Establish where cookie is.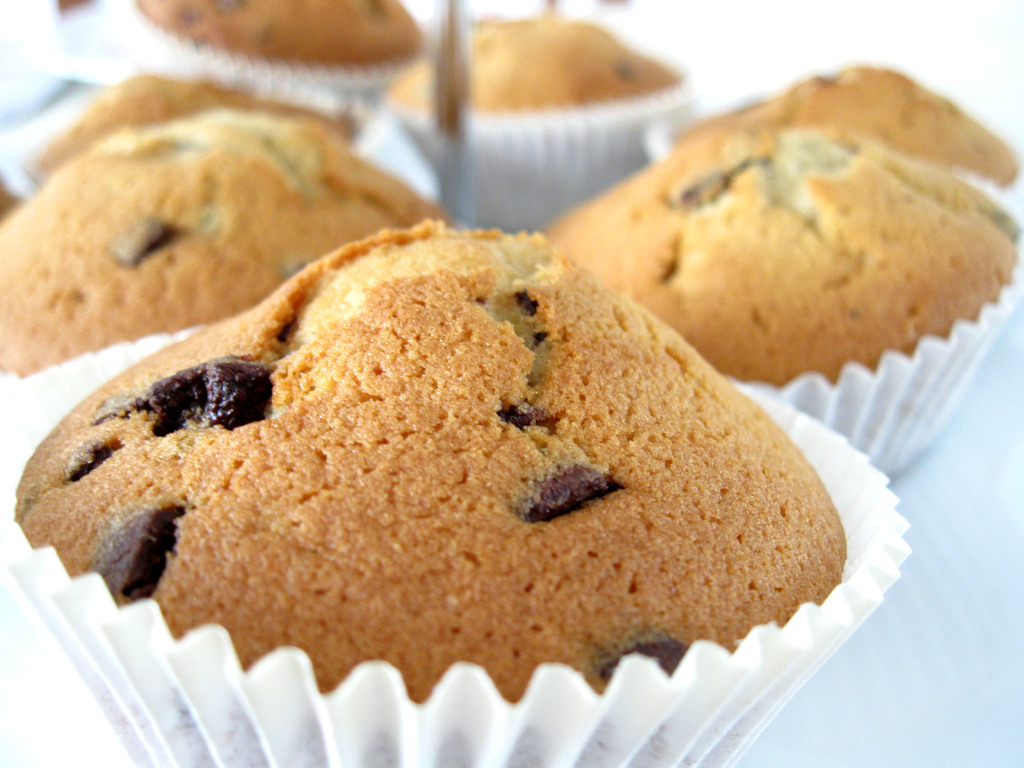
Established at rect(547, 61, 1023, 388).
